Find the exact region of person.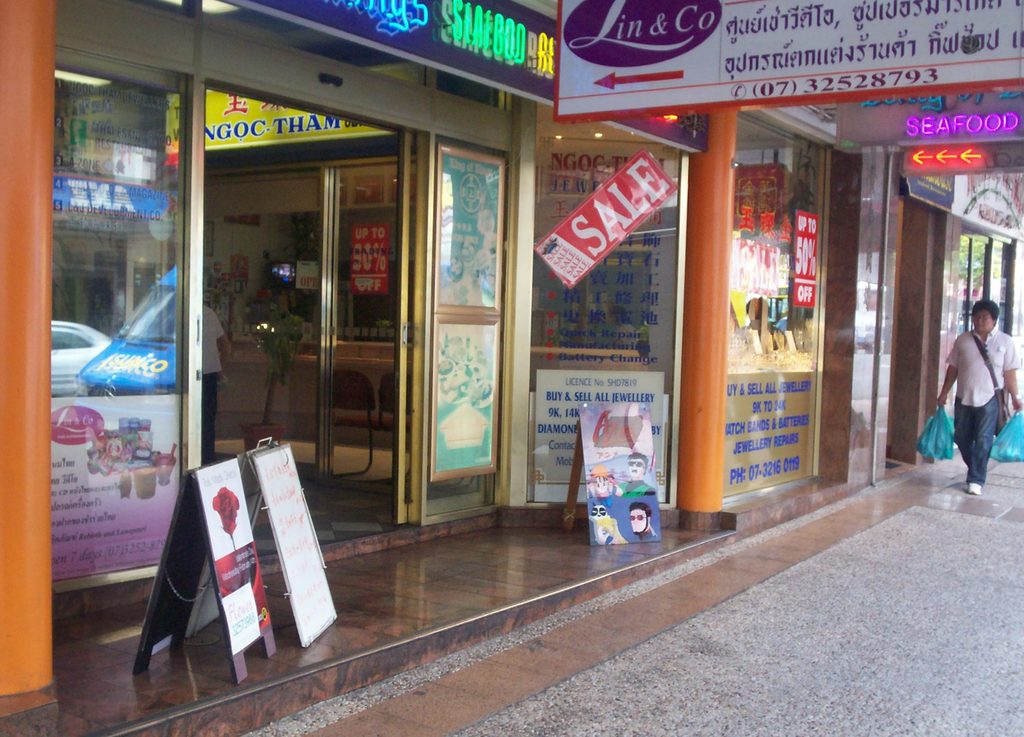
Exact region: [199,301,236,467].
